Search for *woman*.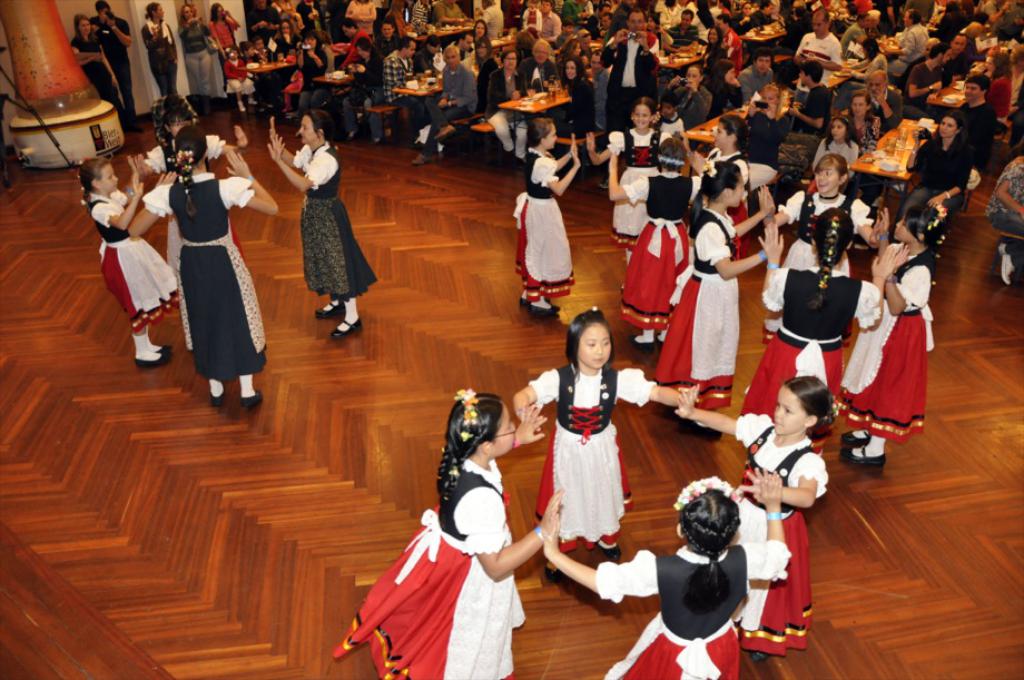
Found at box=[69, 17, 130, 132].
